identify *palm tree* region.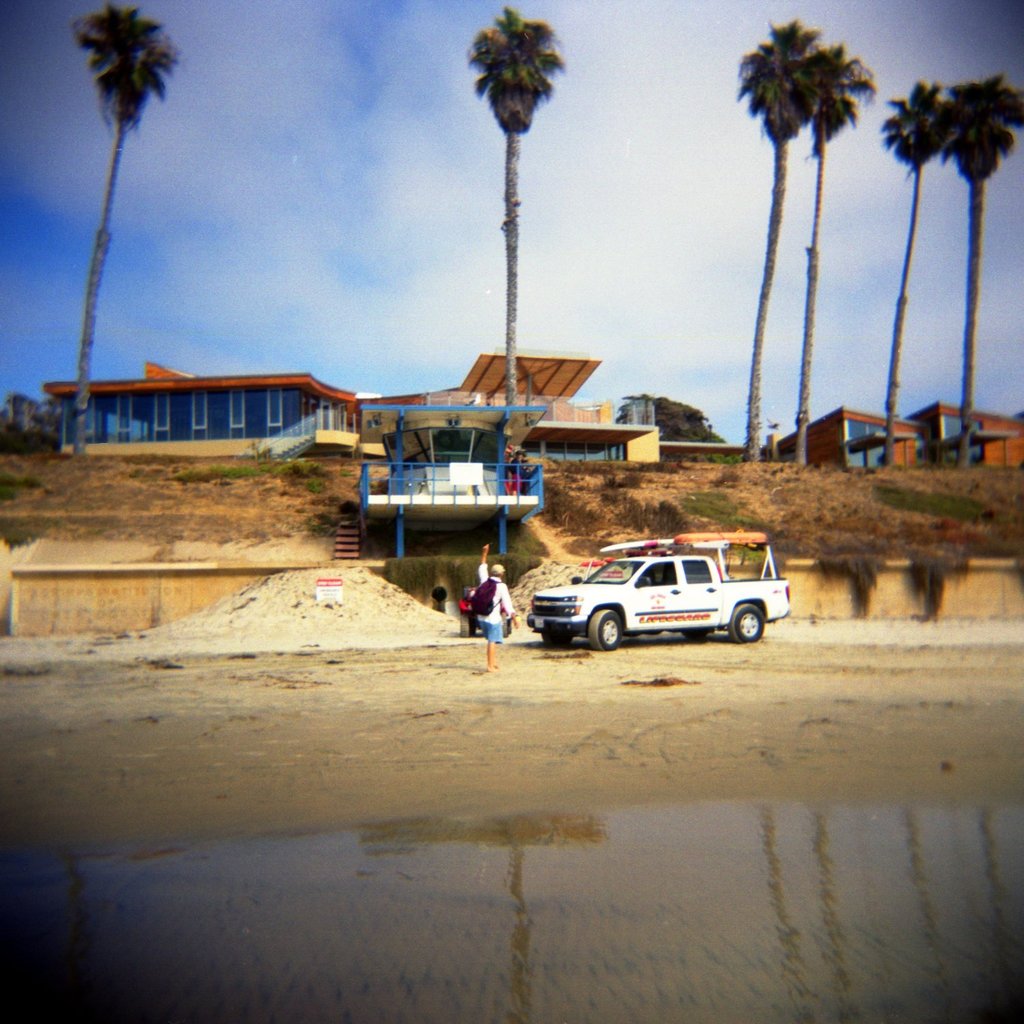
Region: BBox(53, 8, 196, 411).
